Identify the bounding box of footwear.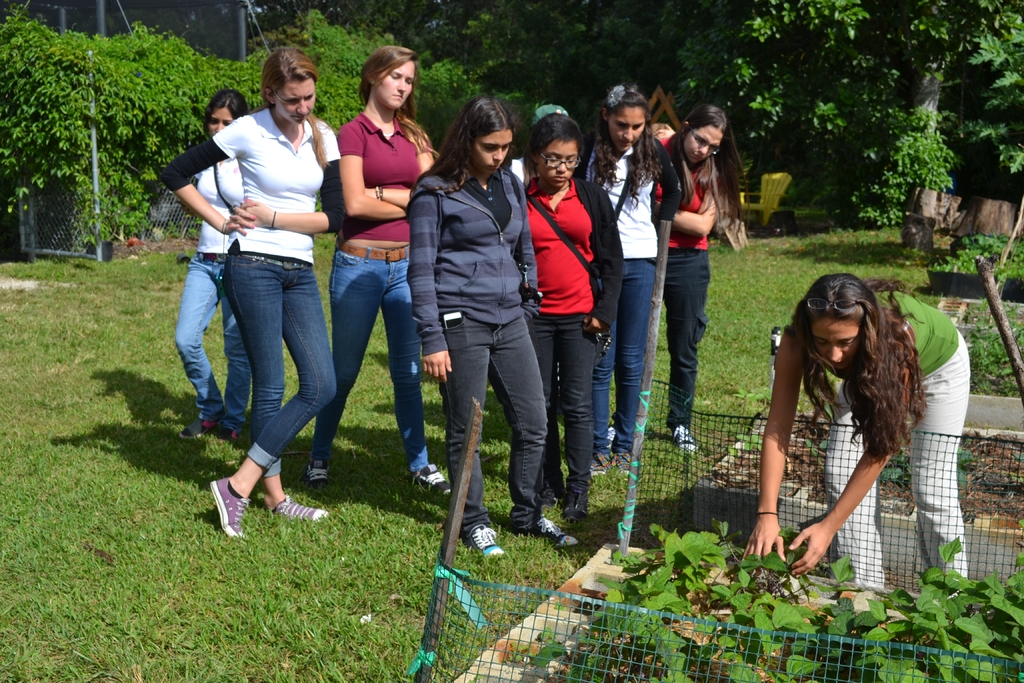
(left=219, top=427, right=246, bottom=448).
